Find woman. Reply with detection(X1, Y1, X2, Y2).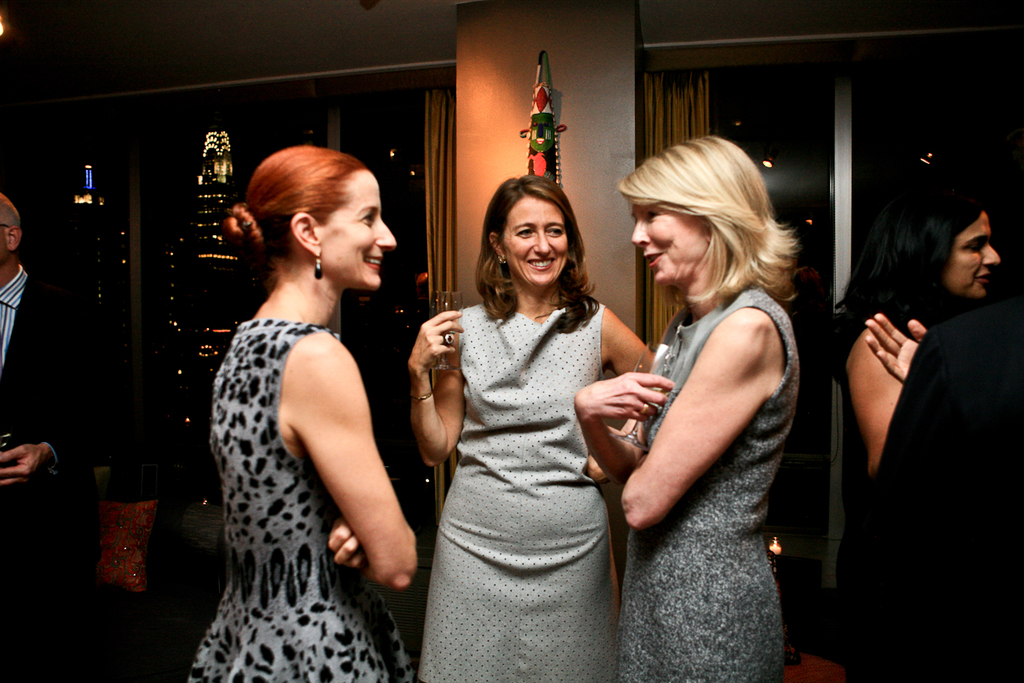
detection(810, 167, 1006, 682).
